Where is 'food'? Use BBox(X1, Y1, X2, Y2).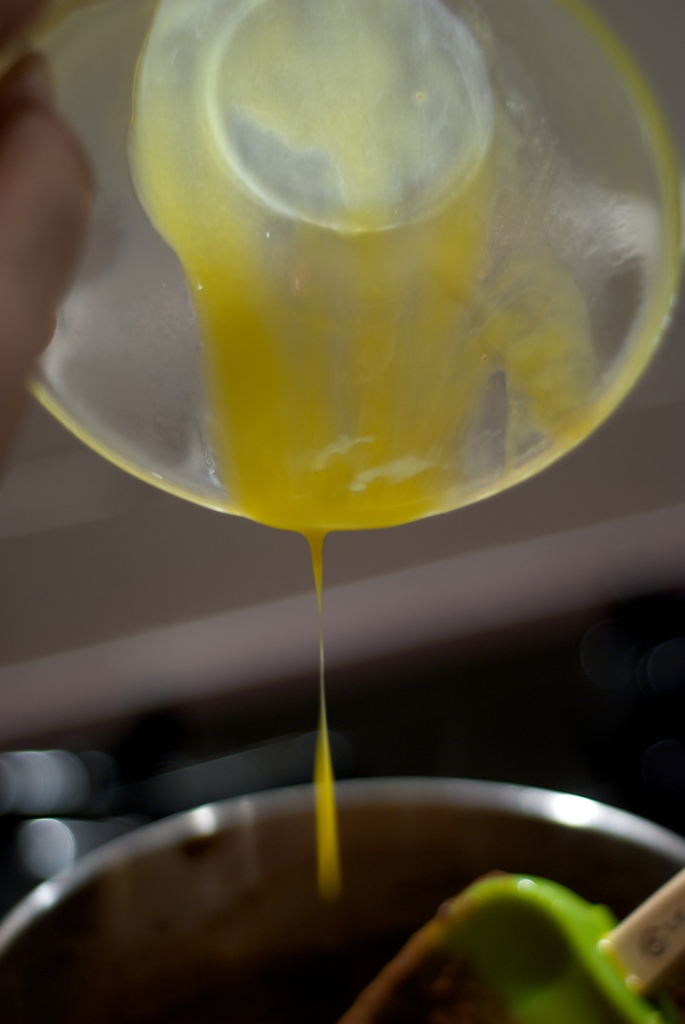
BBox(349, 869, 661, 1021).
